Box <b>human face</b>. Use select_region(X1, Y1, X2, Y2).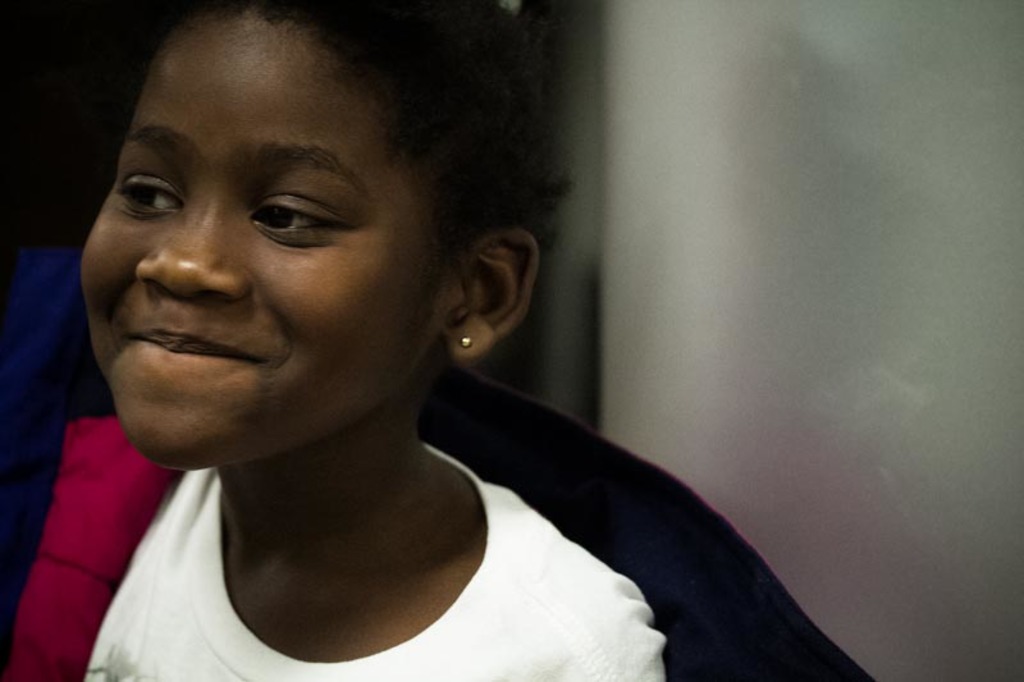
select_region(79, 19, 442, 467).
